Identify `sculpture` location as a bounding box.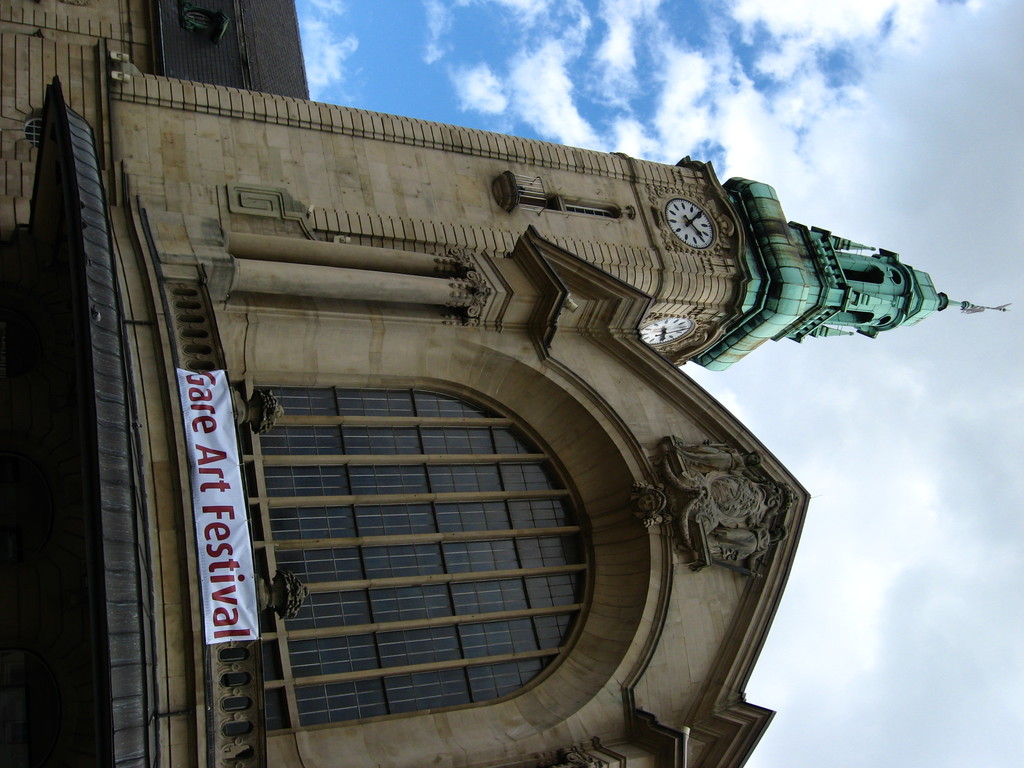
box(663, 440, 792, 569).
